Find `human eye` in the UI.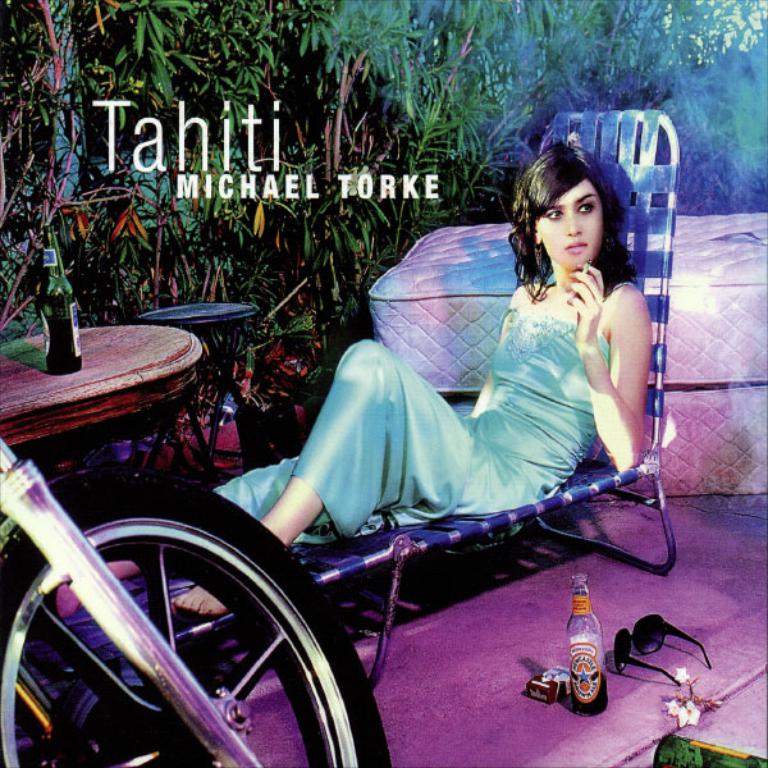
UI element at {"x1": 576, "y1": 201, "x2": 594, "y2": 212}.
